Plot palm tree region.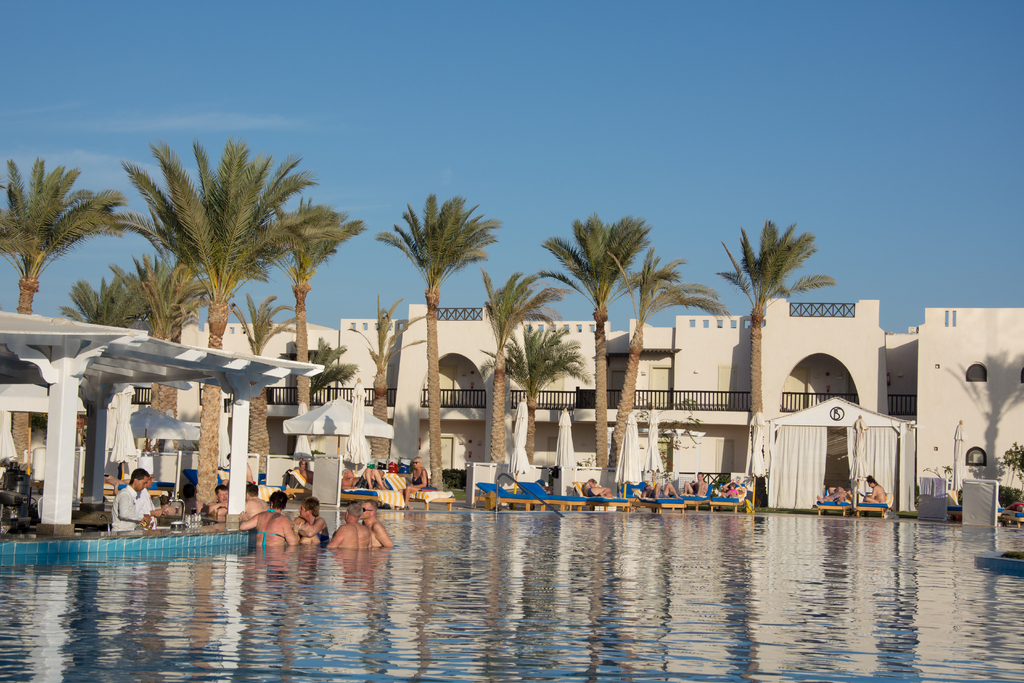
Plotted at bbox=[280, 331, 348, 486].
